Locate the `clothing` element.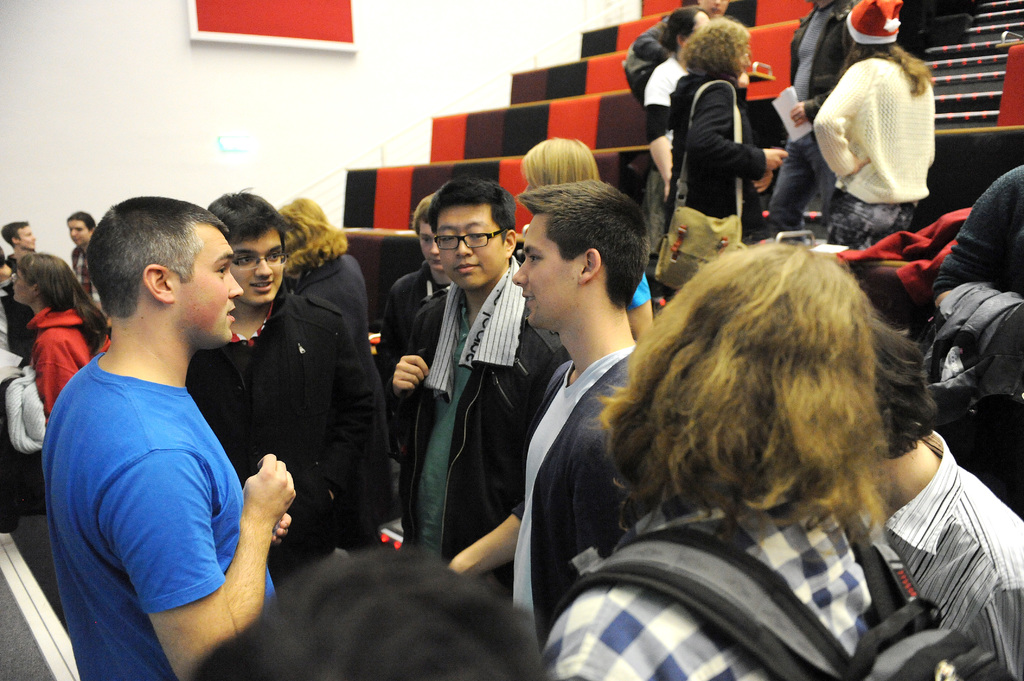
Element bbox: pyautogui.locateOnScreen(303, 262, 385, 525).
